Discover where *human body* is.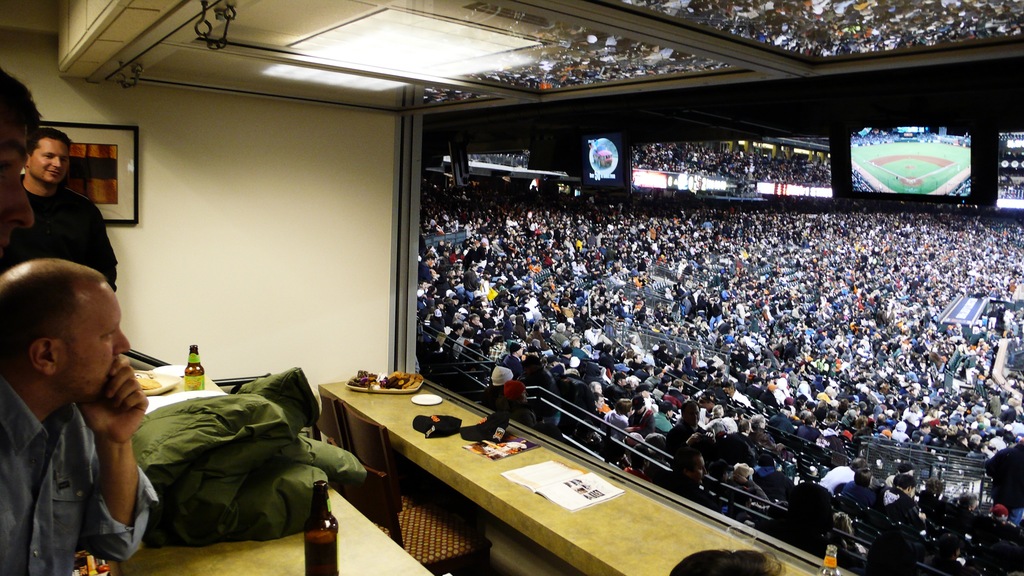
Discovered at [x1=707, y1=244, x2=708, y2=255].
